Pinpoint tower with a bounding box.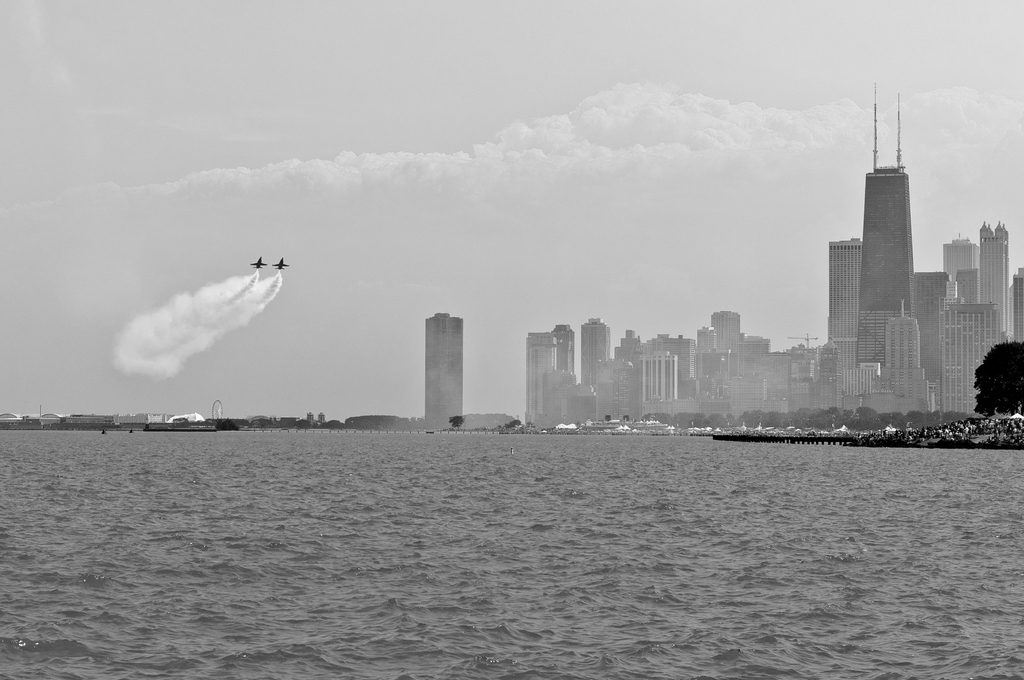
l=825, t=235, r=865, b=404.
